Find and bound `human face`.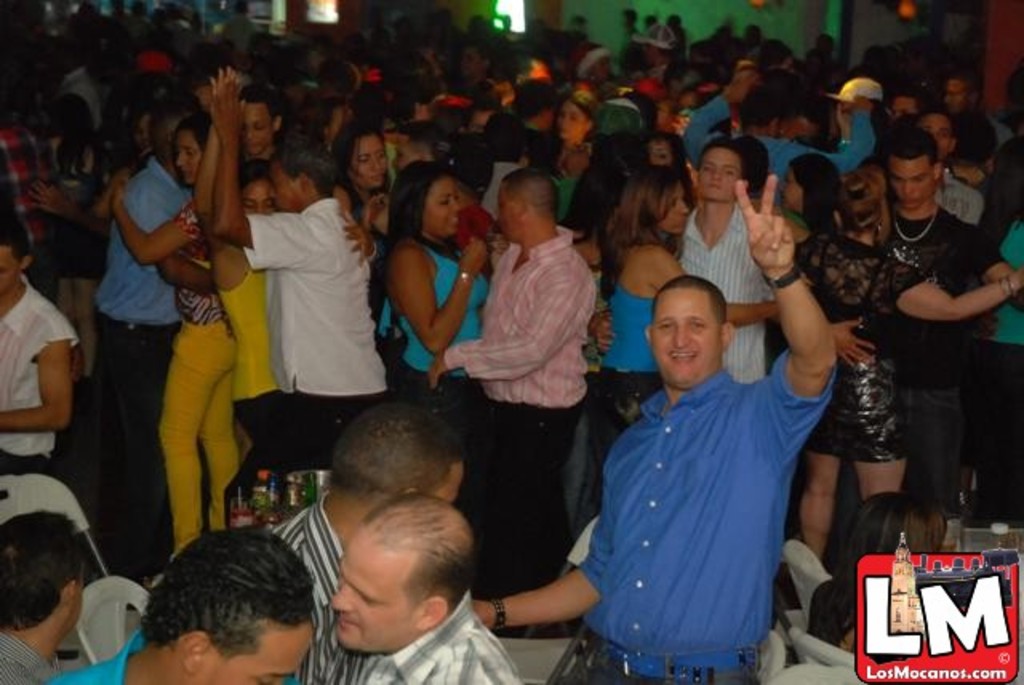
Bound: box=[242, 182, 275, 214].
